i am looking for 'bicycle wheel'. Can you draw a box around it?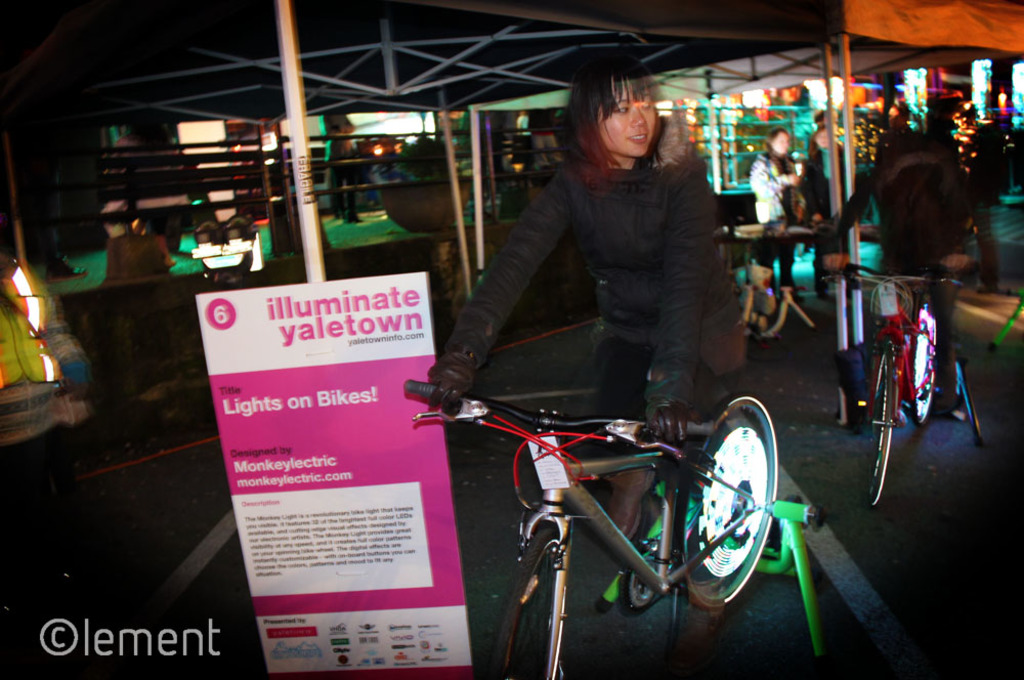
Sure, the bounding box is detection(906, 307, 937, 428).
